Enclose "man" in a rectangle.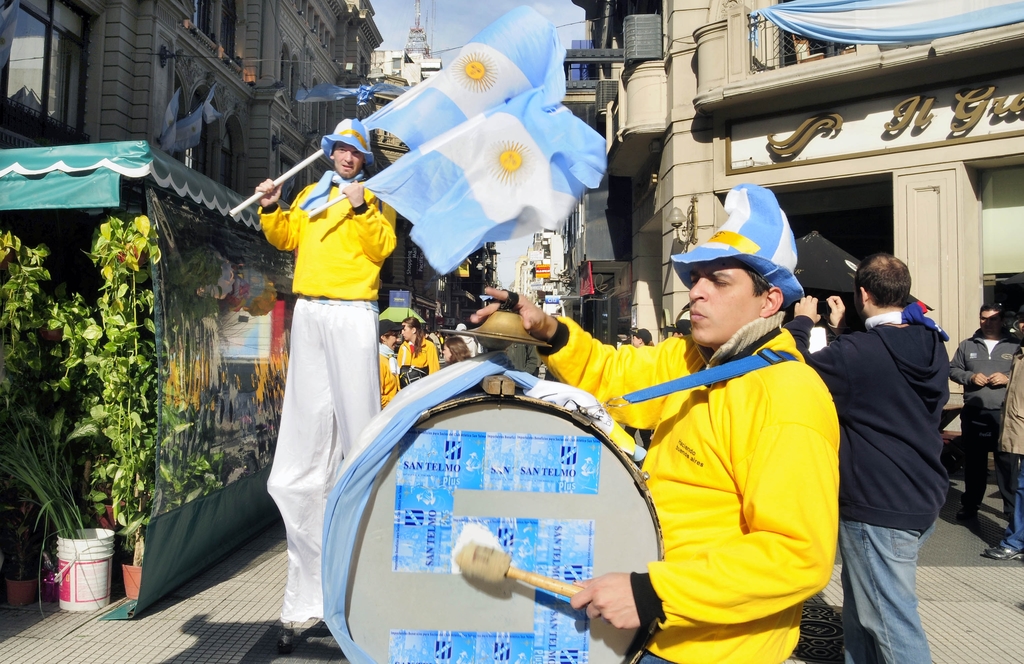
950 298 1023 525.
